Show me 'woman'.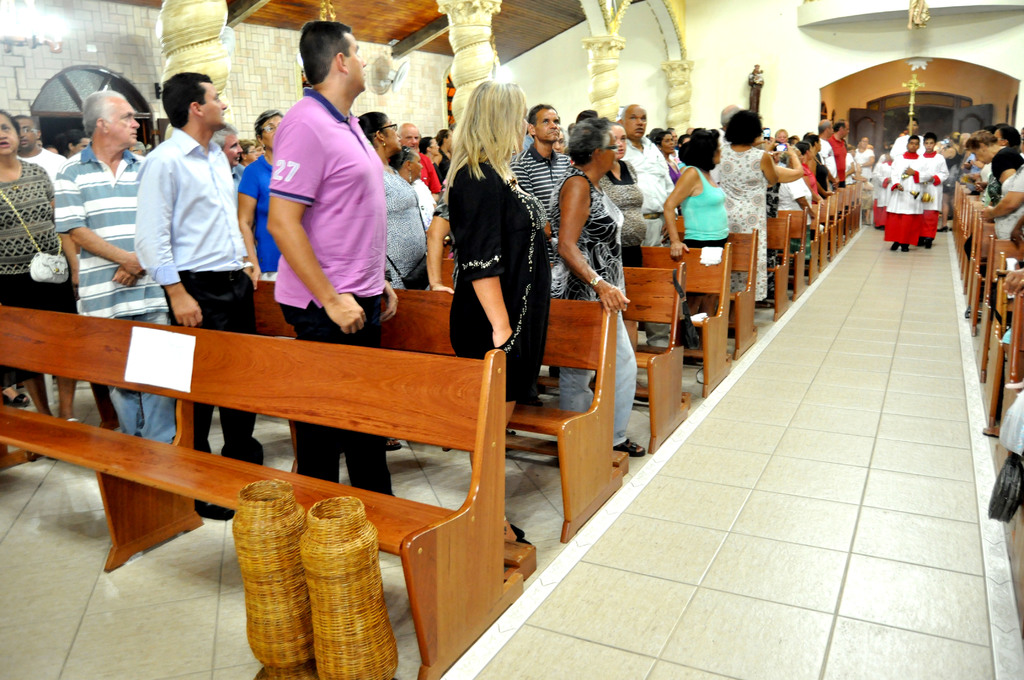
'woman' is here: [x1=714, y1=117, x2=783, y2=311].
